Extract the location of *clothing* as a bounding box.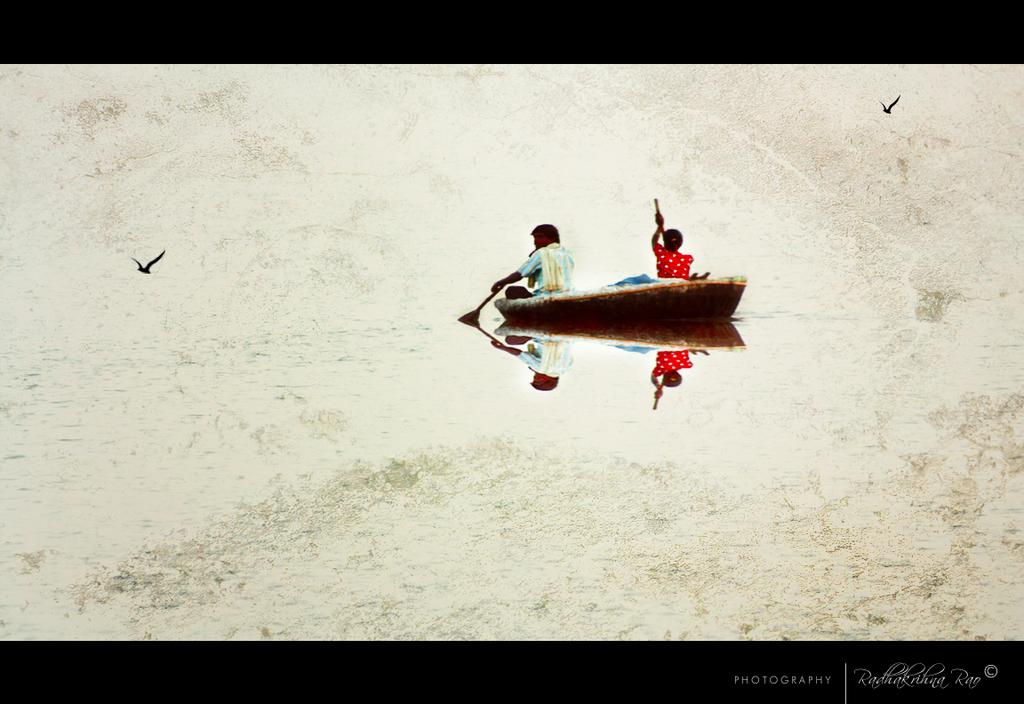
<bbox>516, 237, 572, 296</bbox>.
